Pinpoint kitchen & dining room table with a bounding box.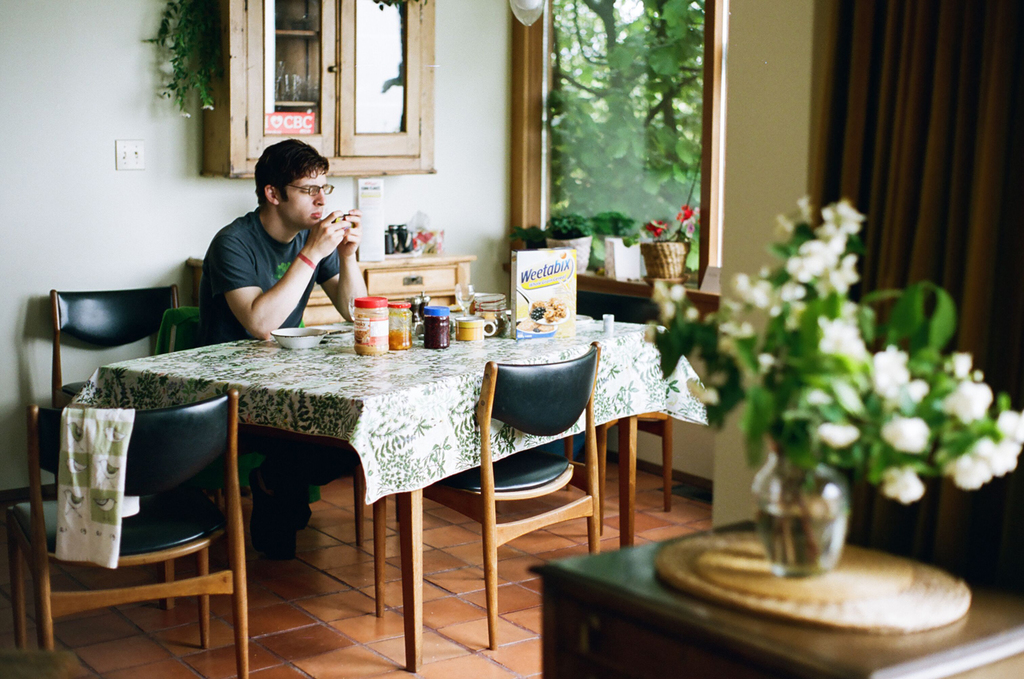
crop(73, 298, 714, 672).
